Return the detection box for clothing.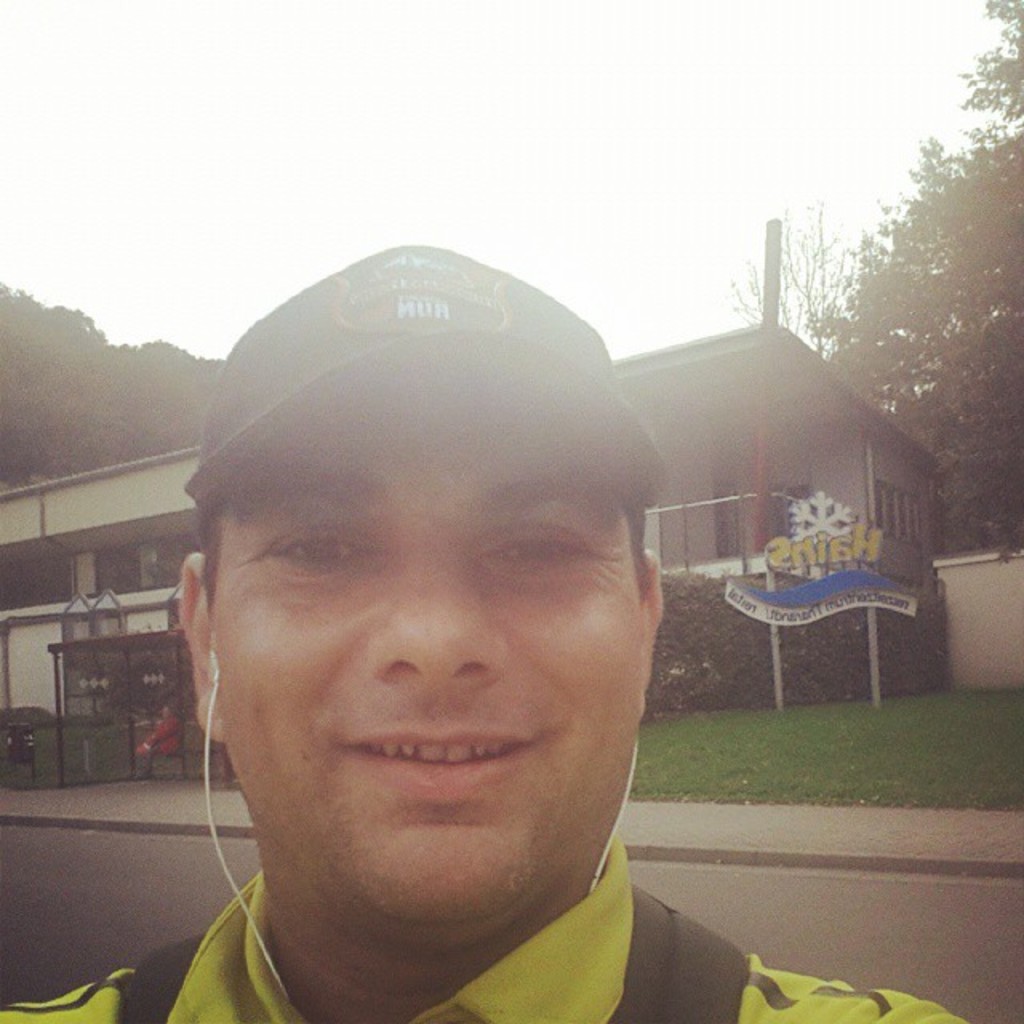
[left=3, top=872, right=1019, bottom=1022].
